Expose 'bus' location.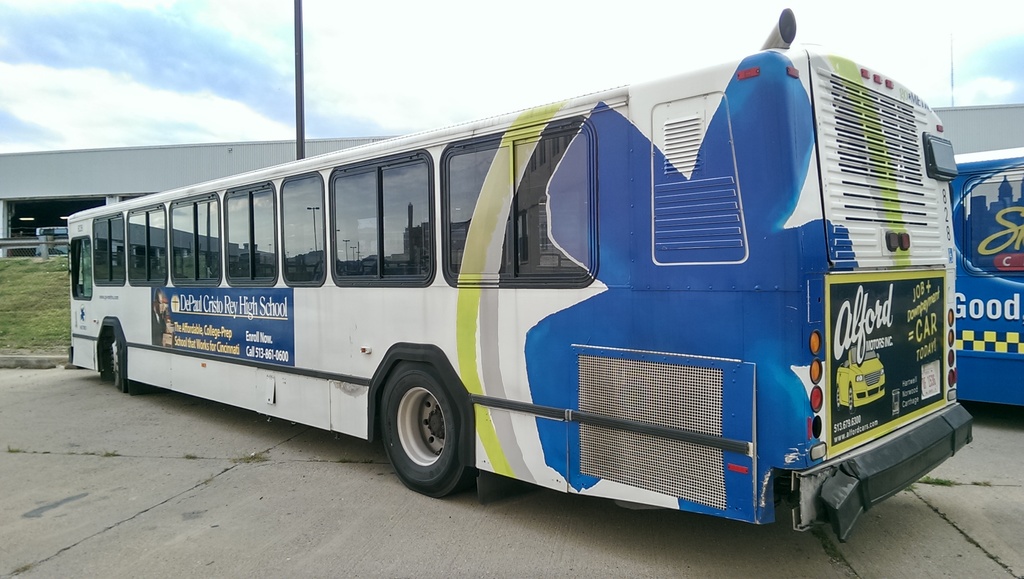
Exposed at pyautogui.locateOnScreen(945, 145, 1023, 409).
